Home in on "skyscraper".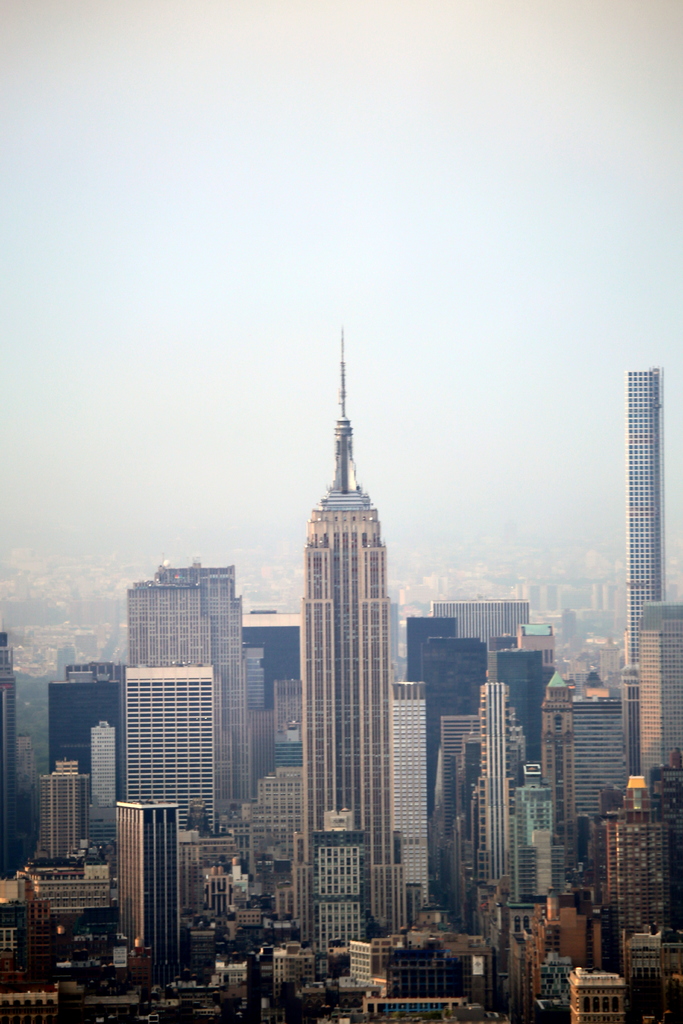
Homed in at 523:826:561:895.
